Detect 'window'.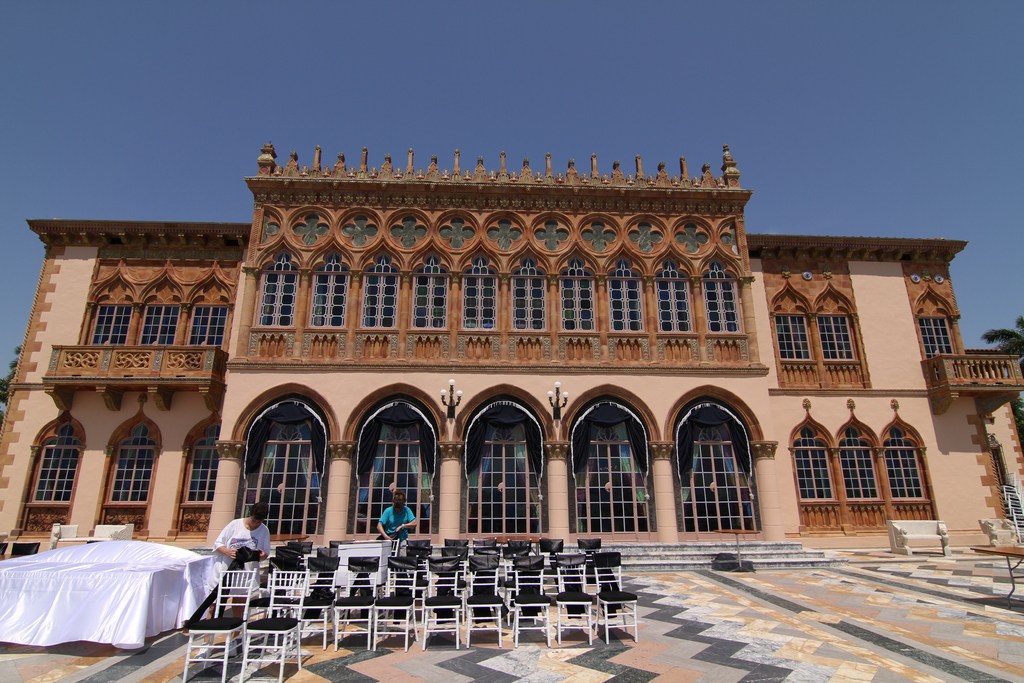
Detected at region(241, 400, 329, 541).
